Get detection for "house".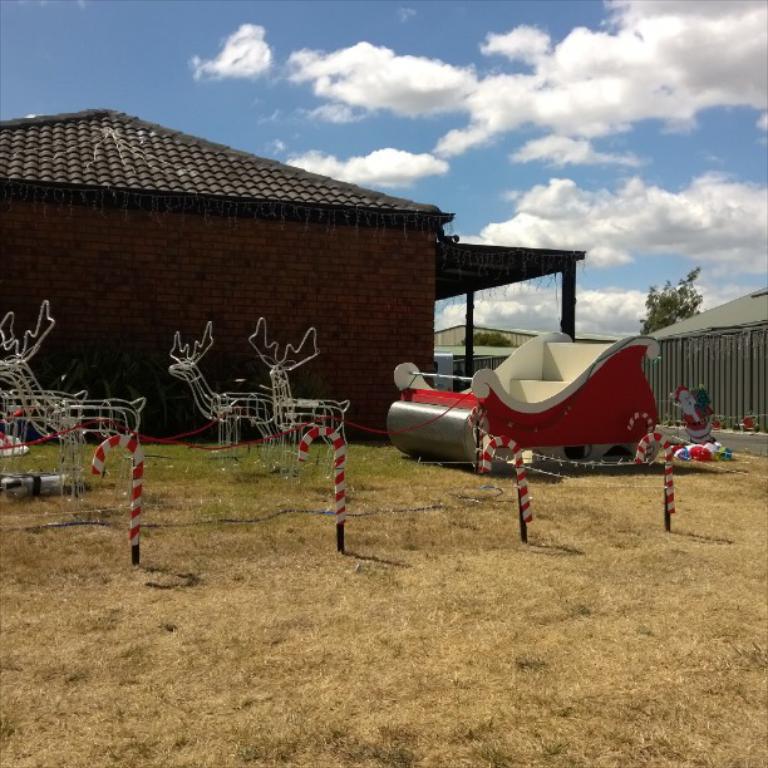
Detection: {"left": 630, "top": 280, "right": 767, "bottom": 457}.
